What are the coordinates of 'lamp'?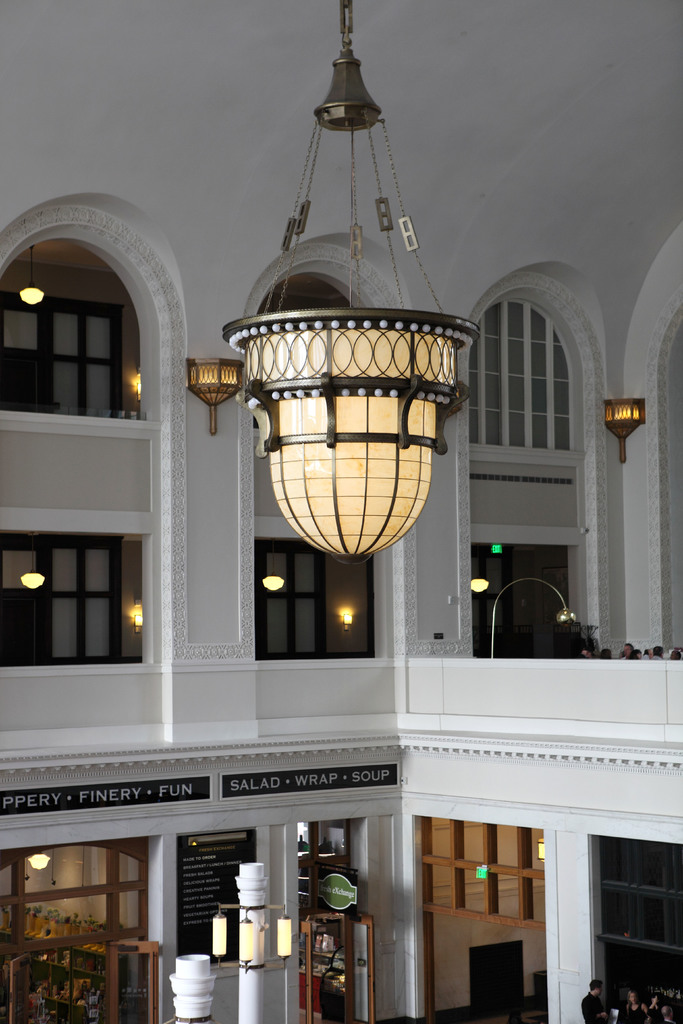
crop(471, 578, 490, 594).
